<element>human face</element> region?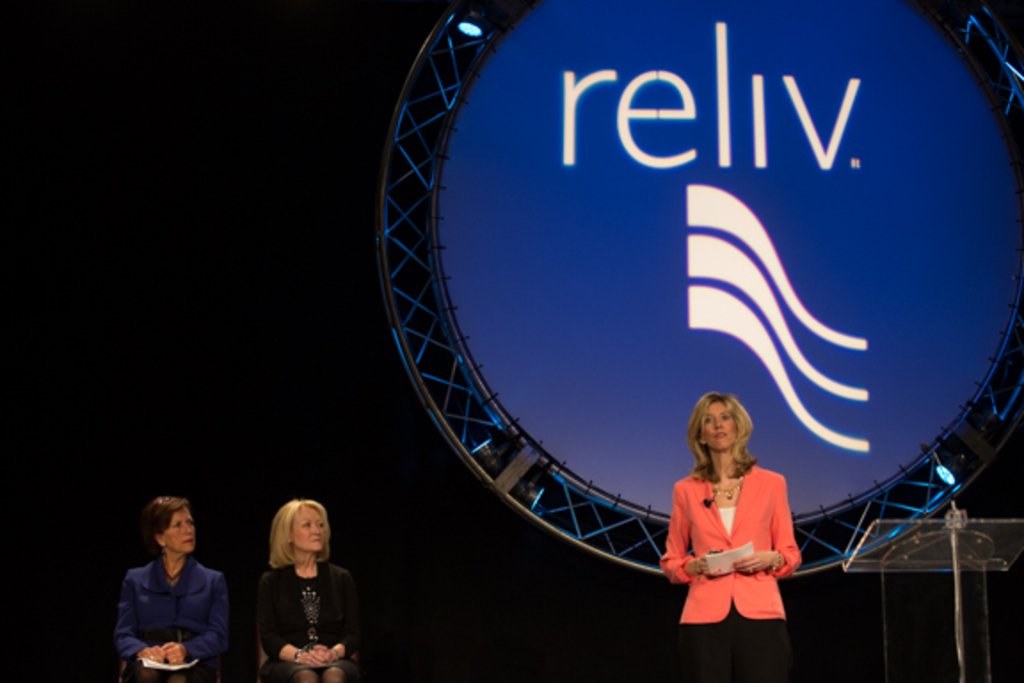
locate(702, 397, 738, 454)
